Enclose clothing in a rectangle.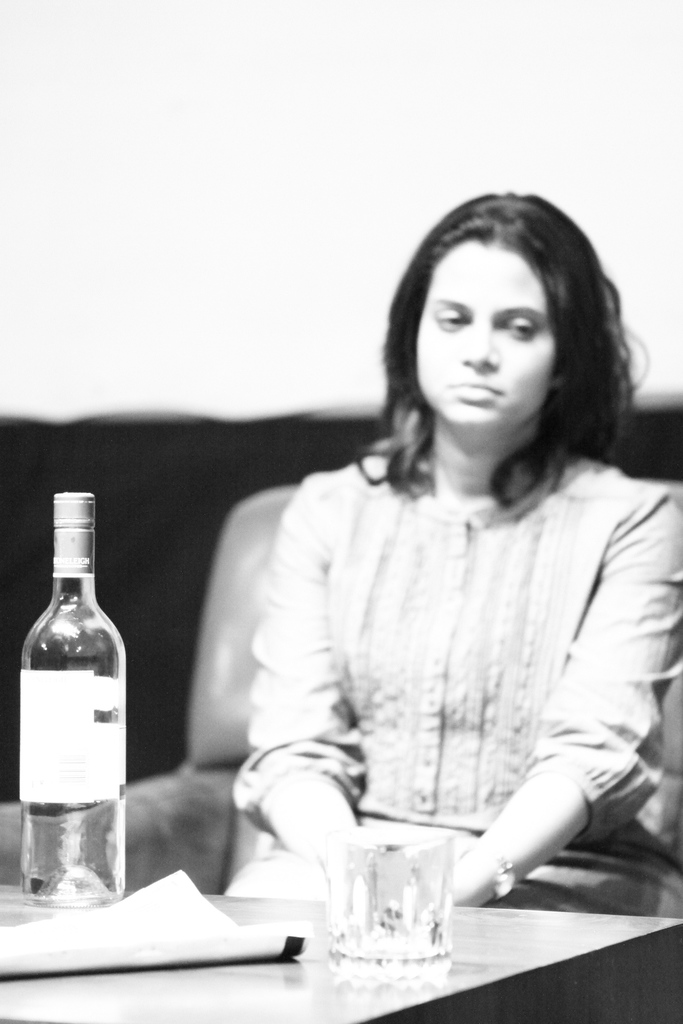
[left=225, top=428, right=680, bottom=923].
